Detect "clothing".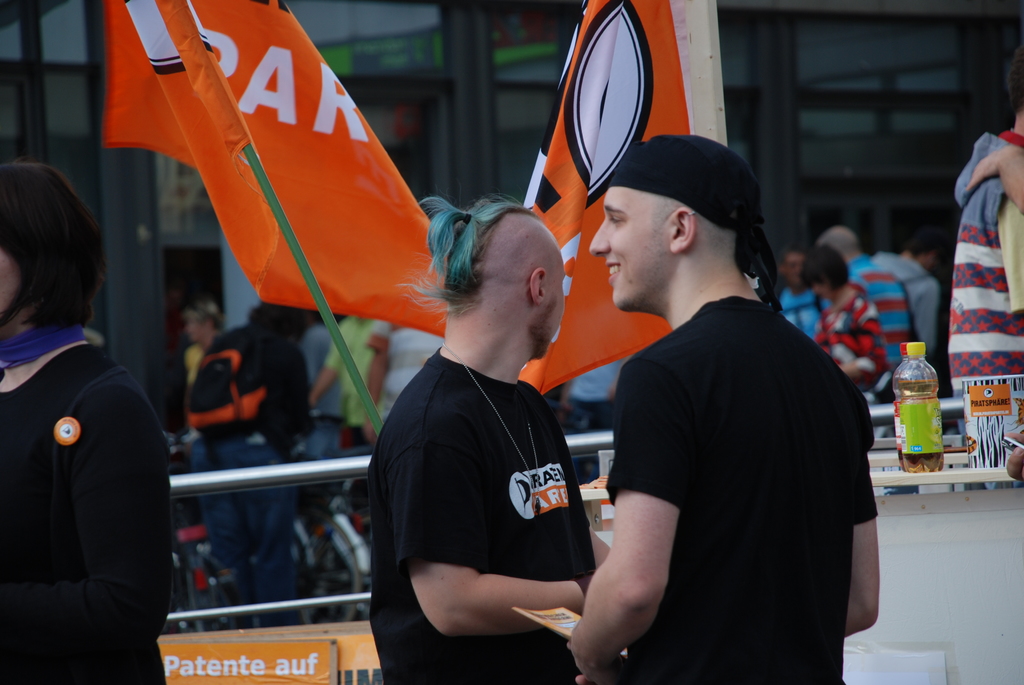
Detected at 373,287,611,664.
